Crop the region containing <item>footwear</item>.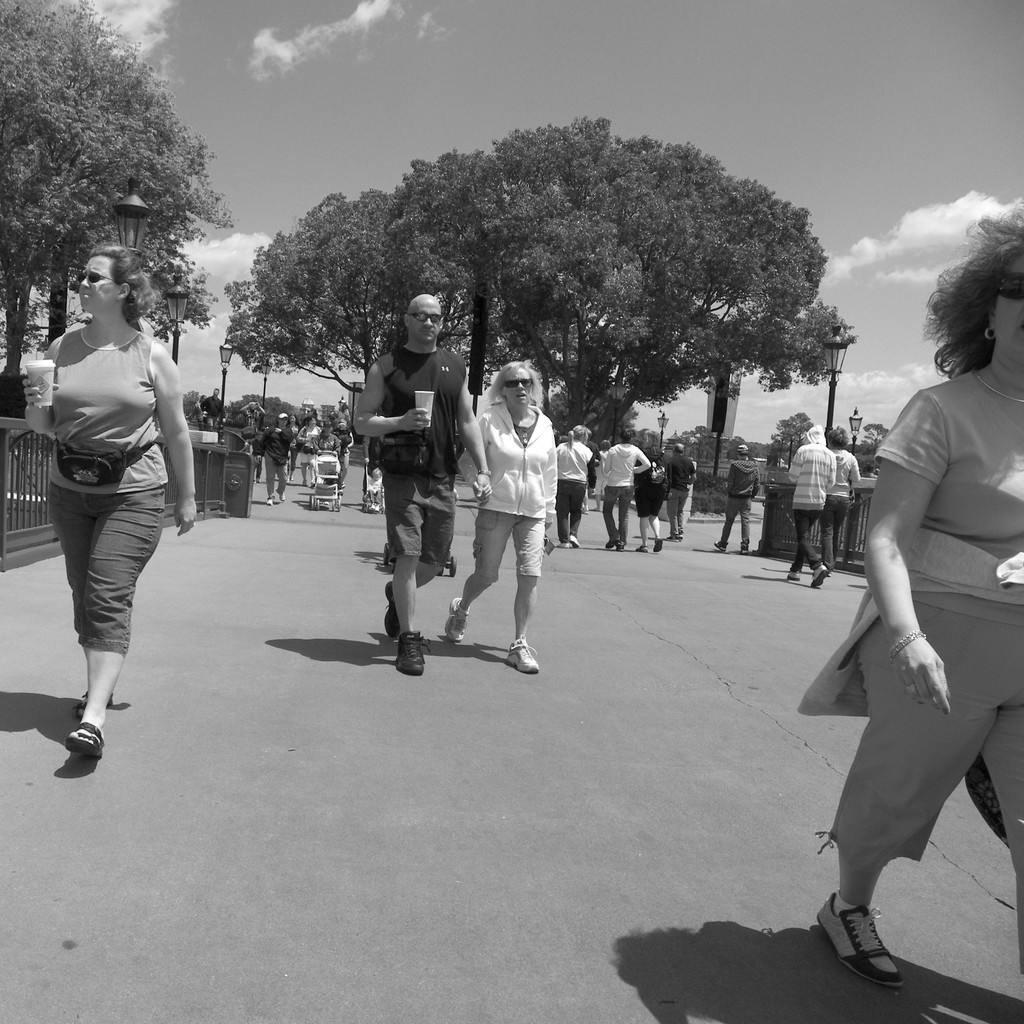
Crop region: [left=443, top=599, right=468, bottom=642].
